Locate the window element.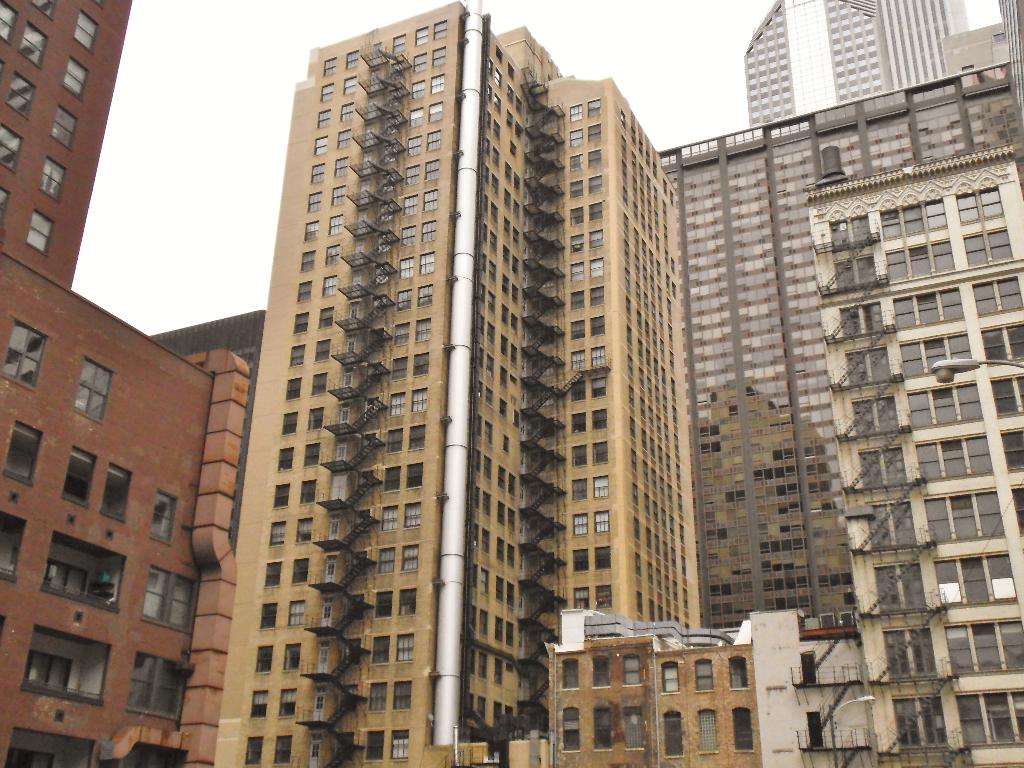
Element bbox: x1=308, y1=694, x2=324, y2=724.
